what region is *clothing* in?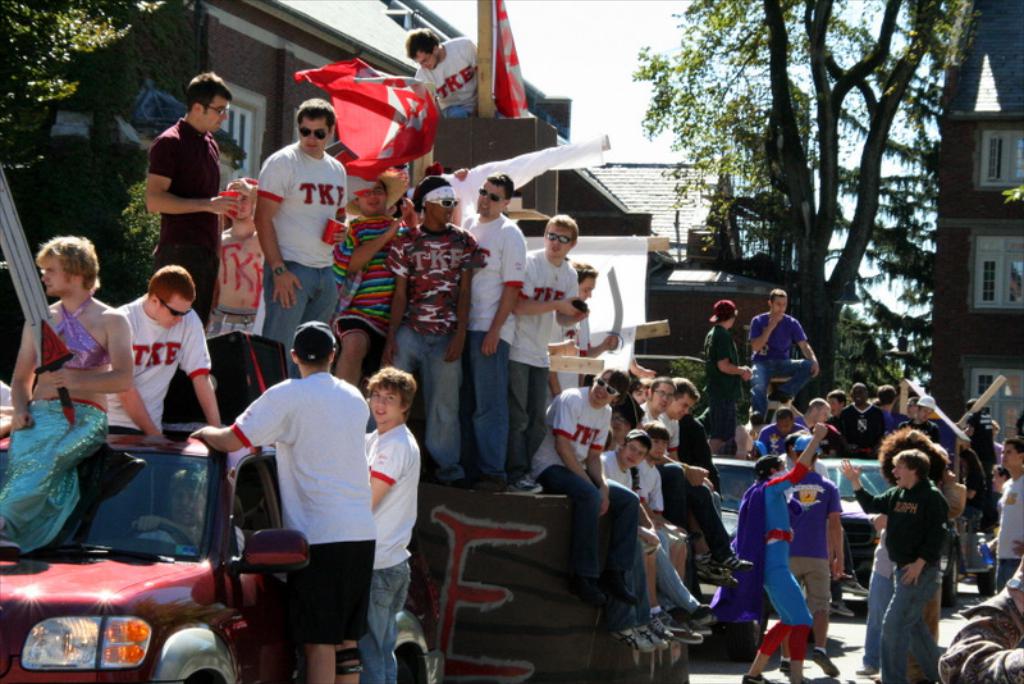
bbox=(468, 327, 498, 473).
